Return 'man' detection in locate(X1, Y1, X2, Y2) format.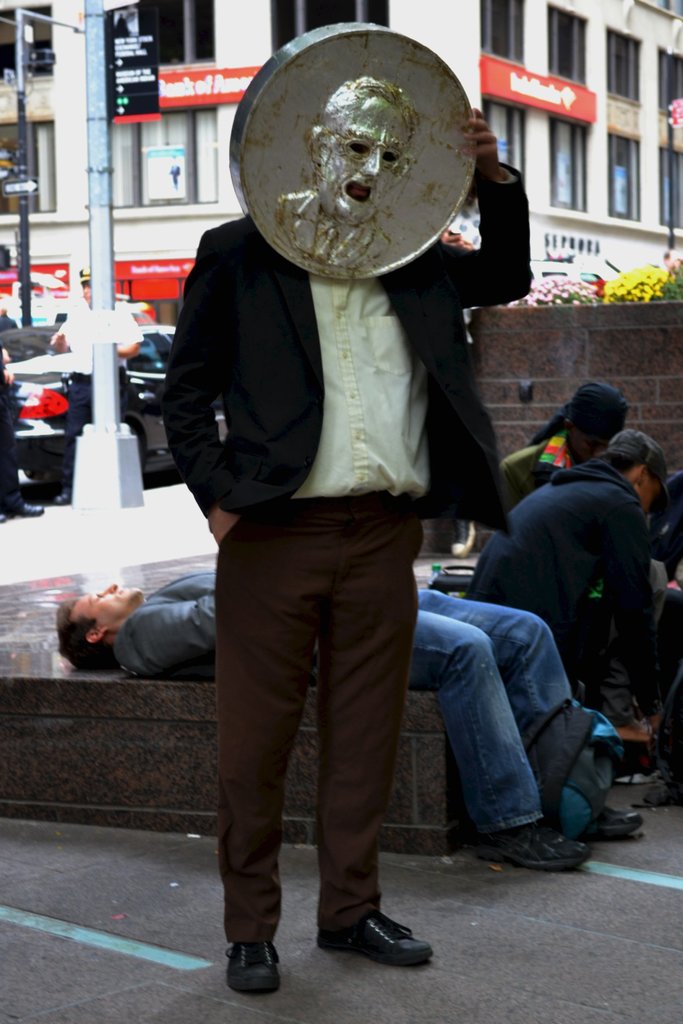
locate(150, 0, 536, 942).
